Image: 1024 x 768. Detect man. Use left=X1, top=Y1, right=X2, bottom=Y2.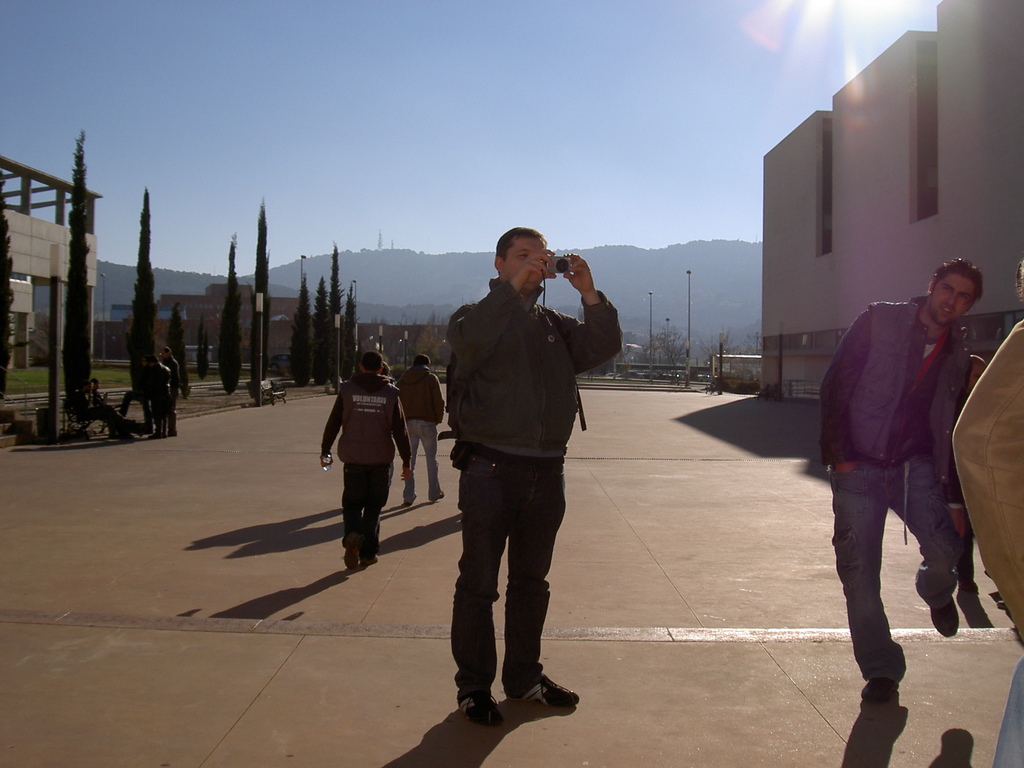
left=97, top=374, right=145, bottom=438.
